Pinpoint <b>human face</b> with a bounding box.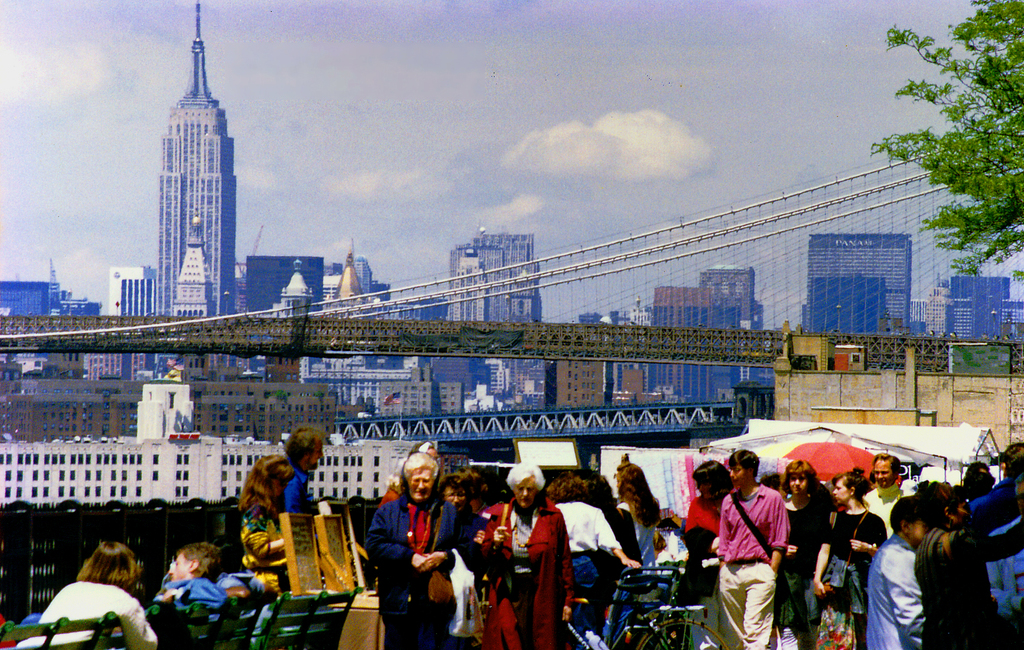
515:476:537:507.
